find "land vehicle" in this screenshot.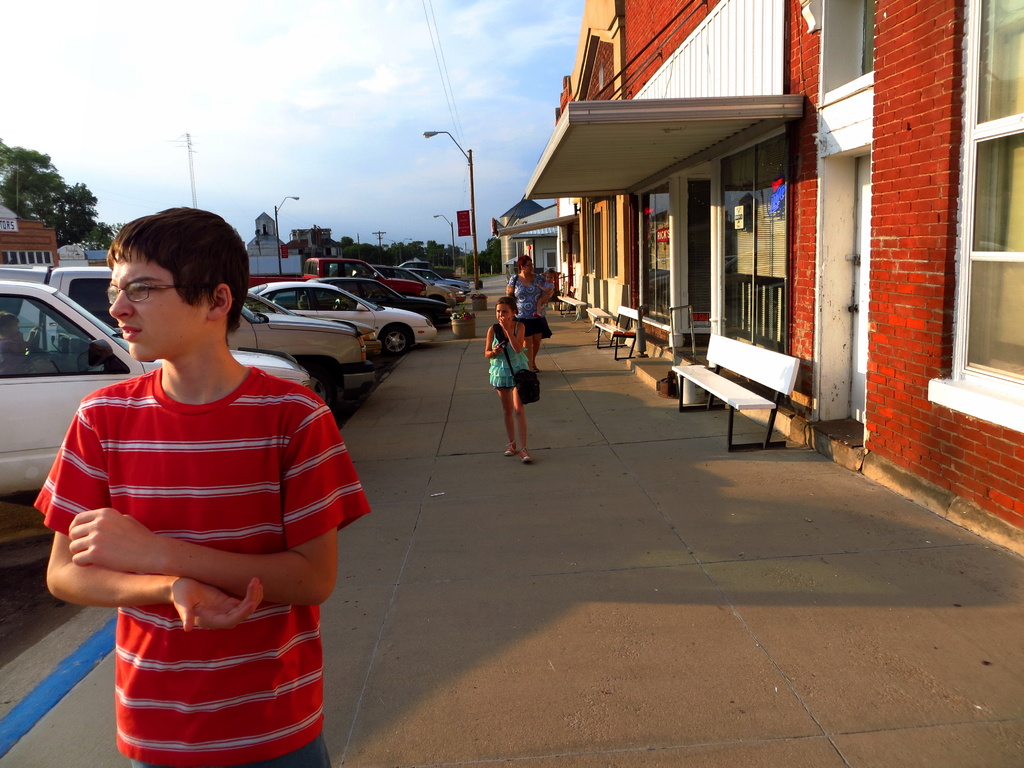
The bounding box for "land vehicle" is bbox=[408, 262, 465, 291].
